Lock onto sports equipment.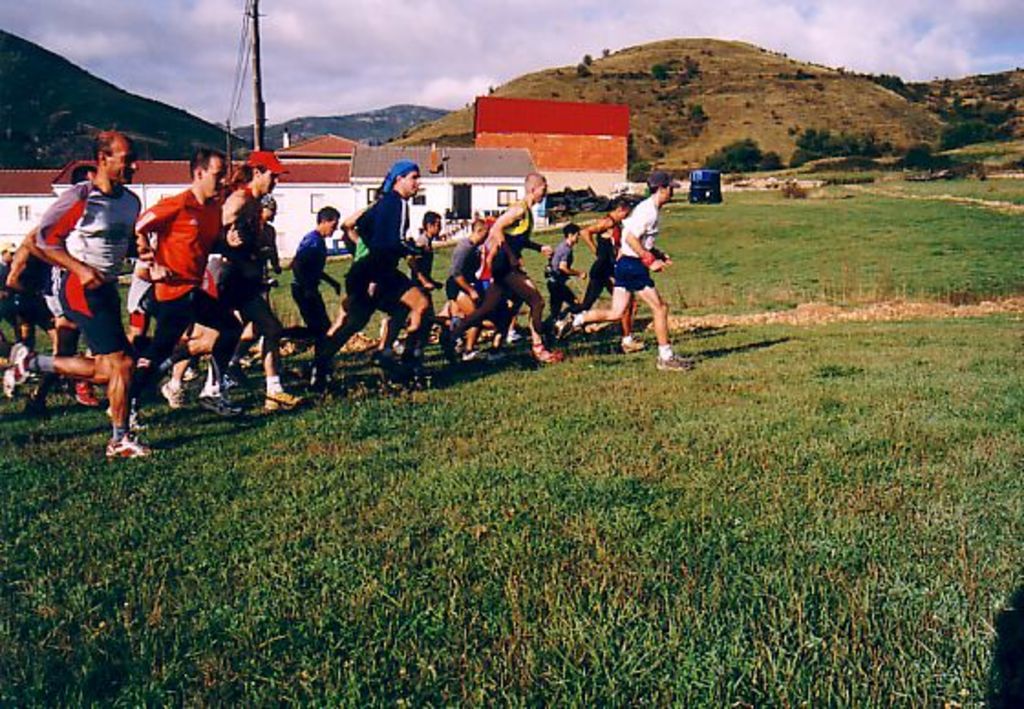
Locked: pyautogui.locateOnScreen(0, 344, 37, 397).
